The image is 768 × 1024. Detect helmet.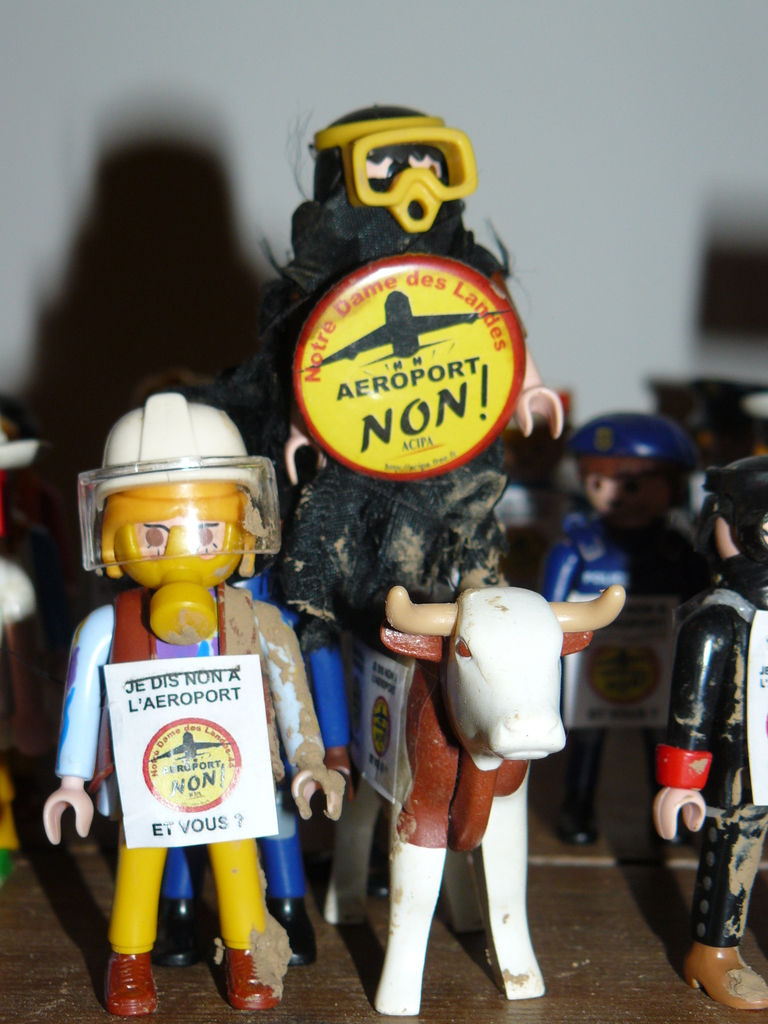
Detection: box=[561, 412, 698, 463].
